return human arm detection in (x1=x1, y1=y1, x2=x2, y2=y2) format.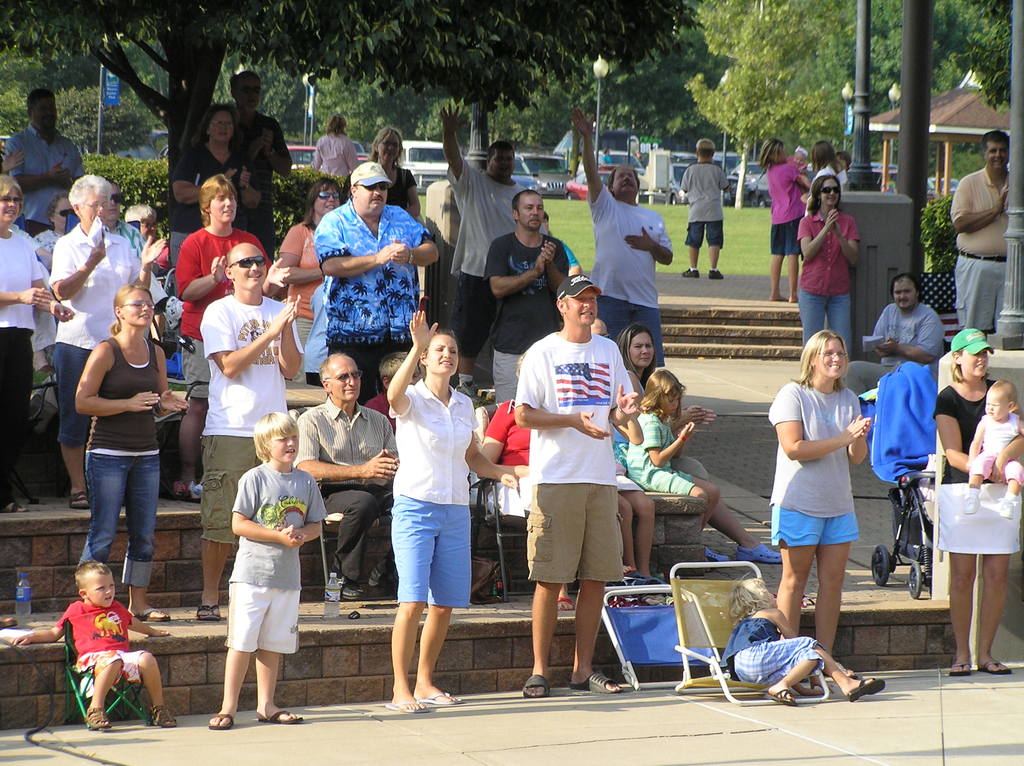
(x1=953, y1=179, x2=1009, y2=234).
